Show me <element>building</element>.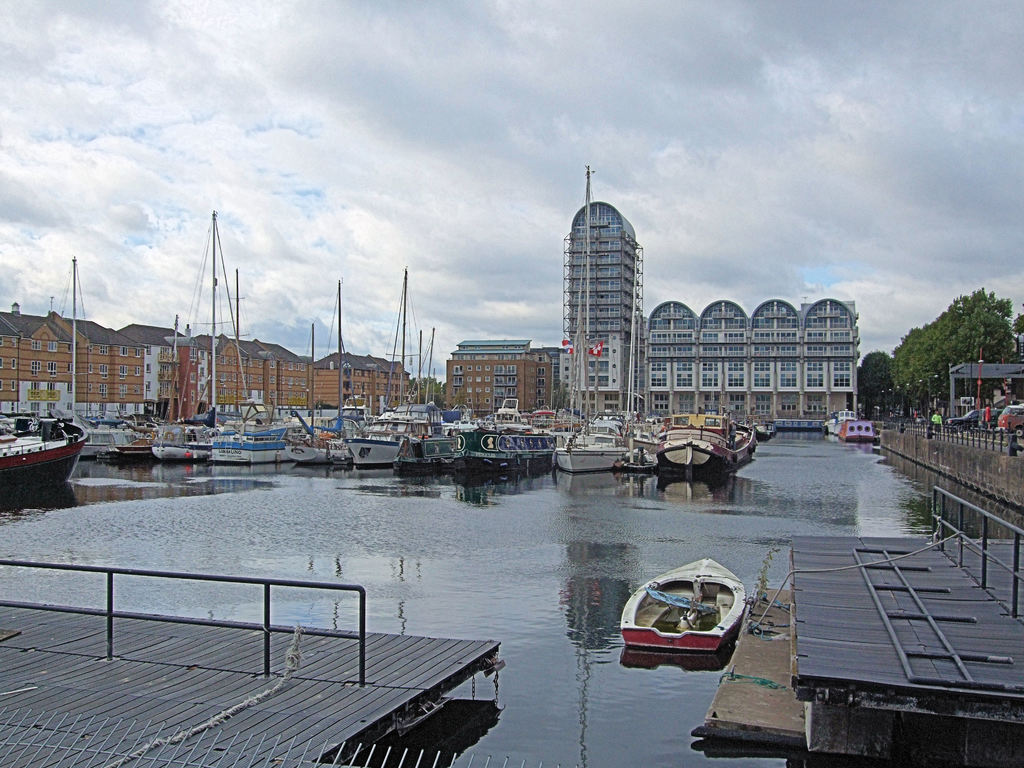
<element>building</element> is here: bbox=[321, 350, 413, 420].
